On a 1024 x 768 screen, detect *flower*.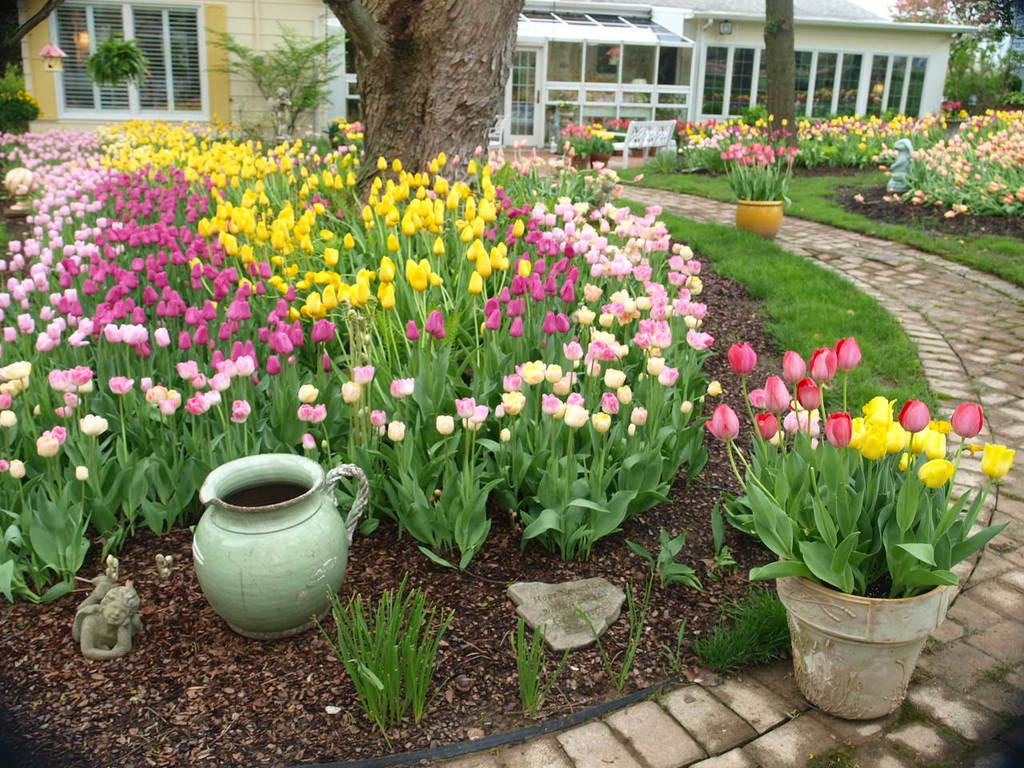
pyautogui.locateOnScreen(755, 412, 778, 442).
